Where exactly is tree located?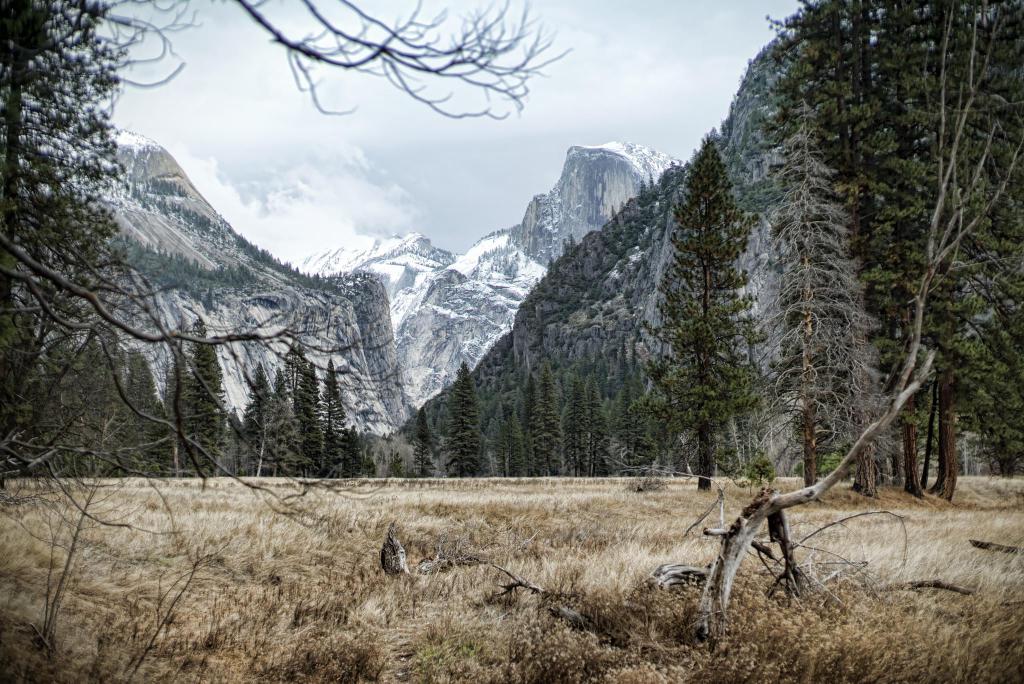
Its bounding box is bbox=[114, 352, 186, 471].
